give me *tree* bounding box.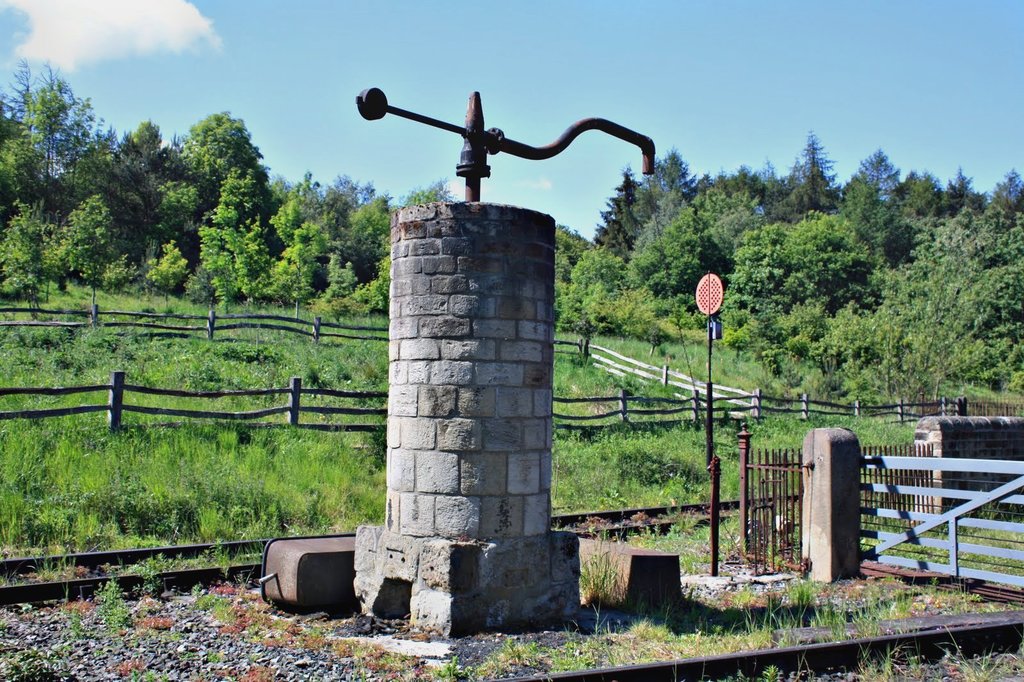
bbox=[326, 251, 358, 301].
